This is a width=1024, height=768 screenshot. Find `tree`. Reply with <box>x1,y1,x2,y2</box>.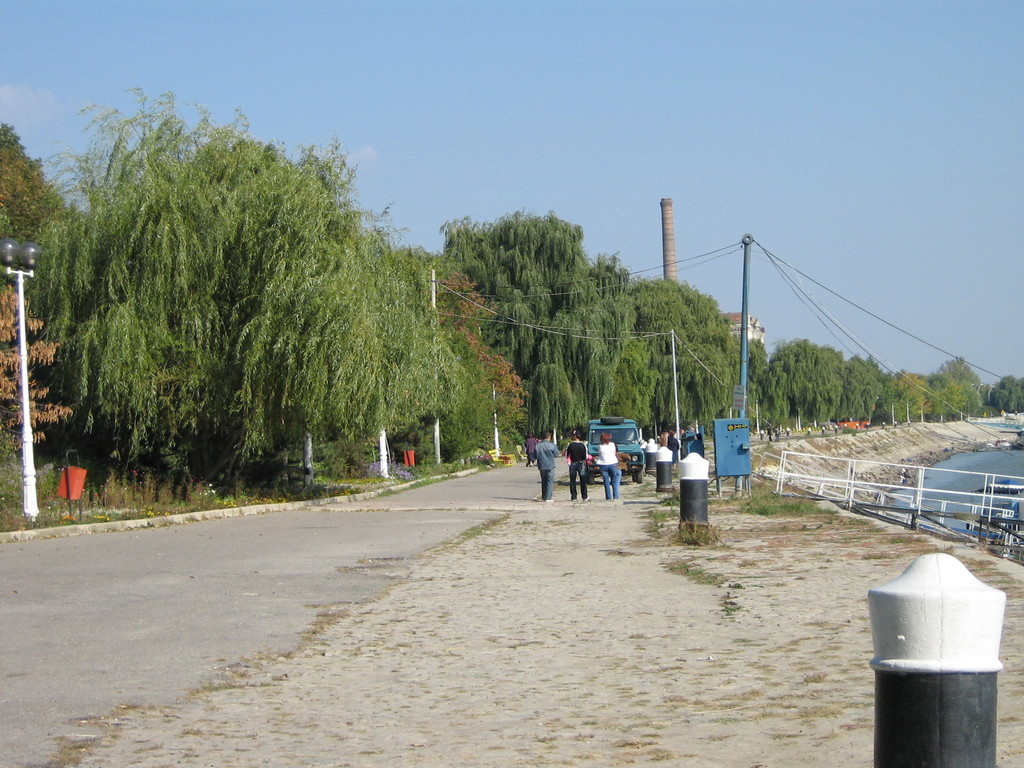
<box>435,210,623,435</box>.
